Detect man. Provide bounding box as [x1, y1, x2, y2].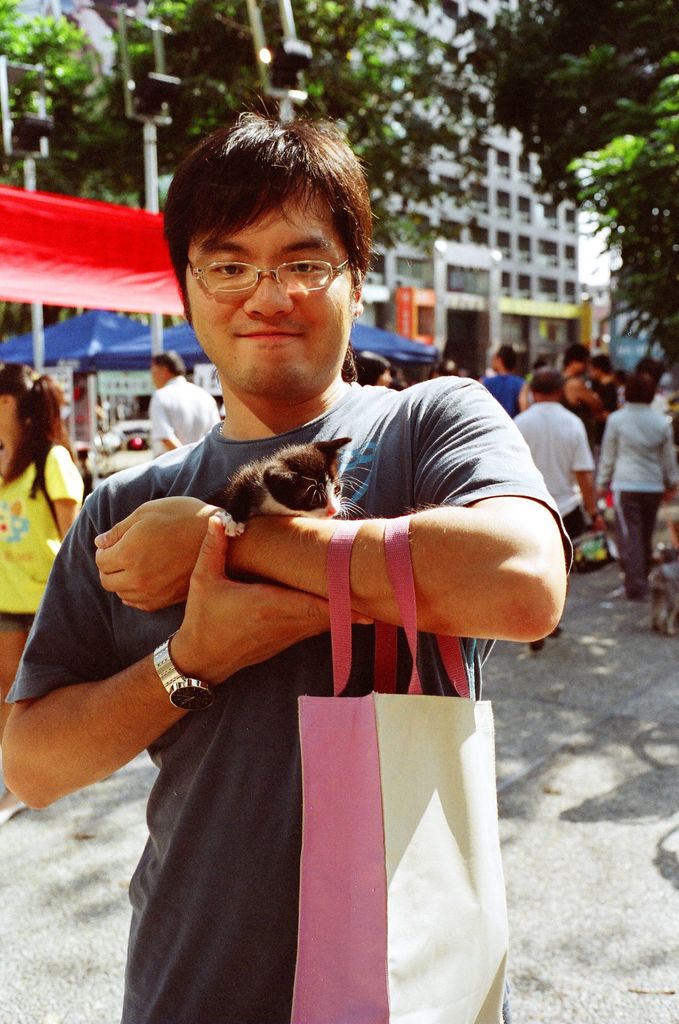
[587, 353, 618, 415].
